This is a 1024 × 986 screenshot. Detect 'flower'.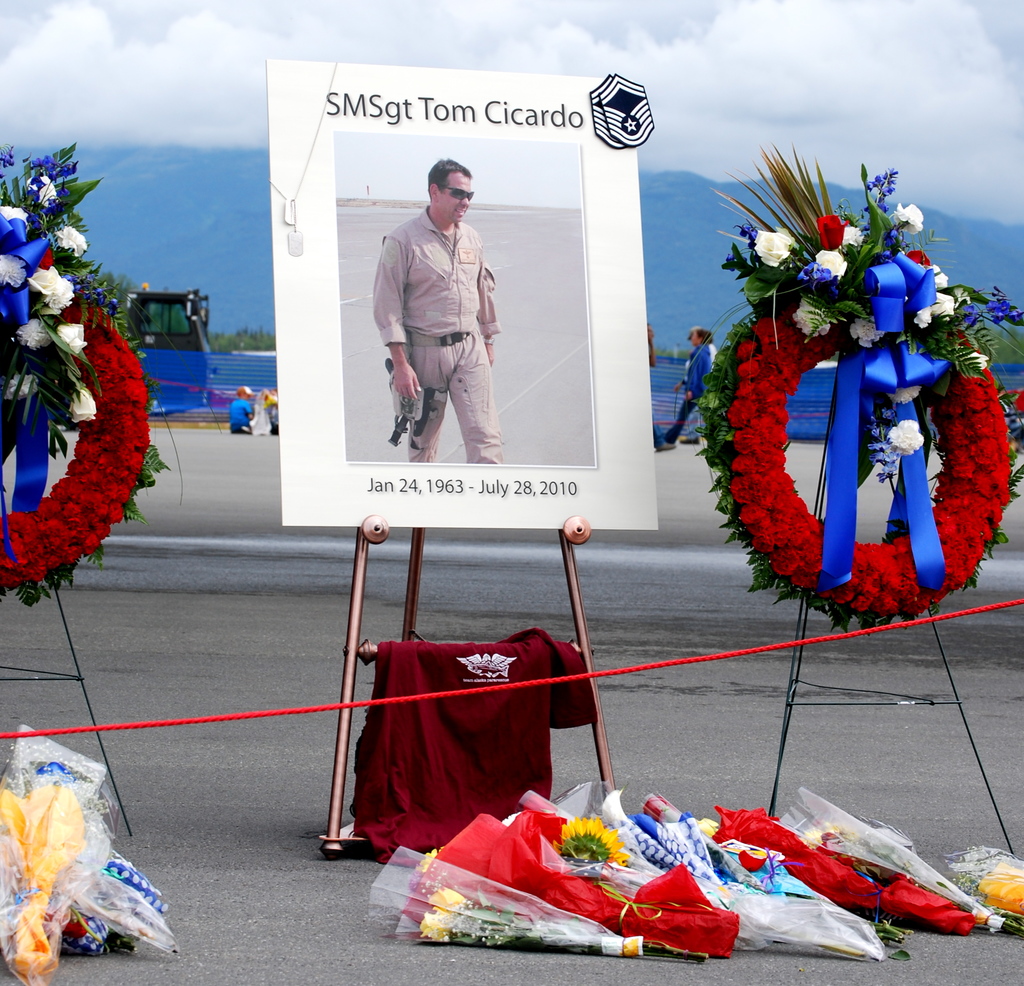
l=0, t=255, r=31, b=286.
